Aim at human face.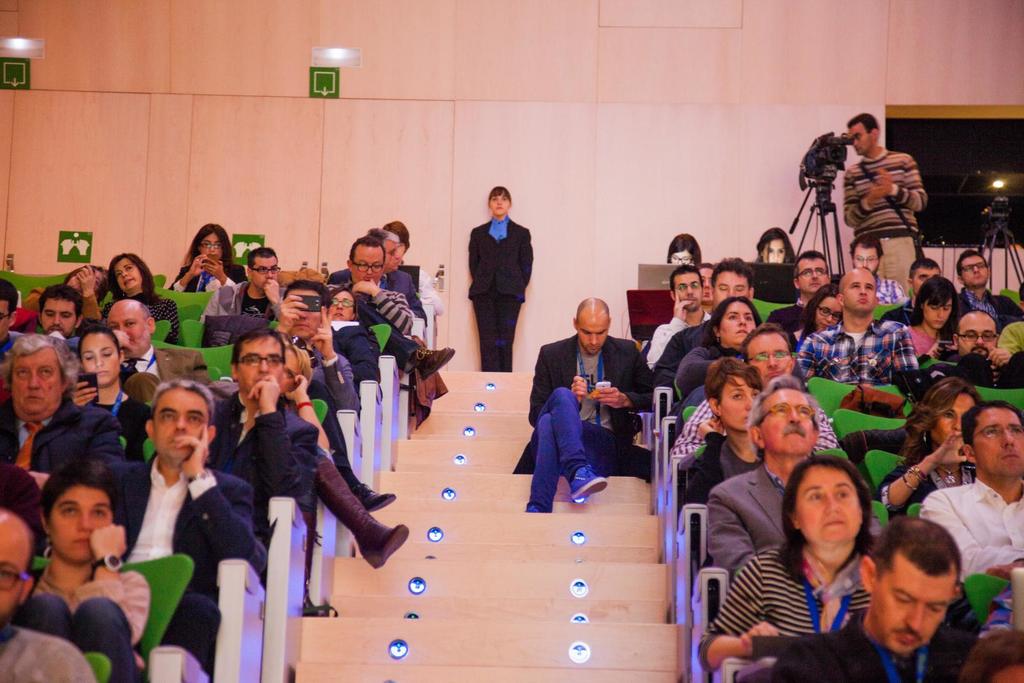
Aimed at [x1=813, y1=289, x2=846, y2=327].
